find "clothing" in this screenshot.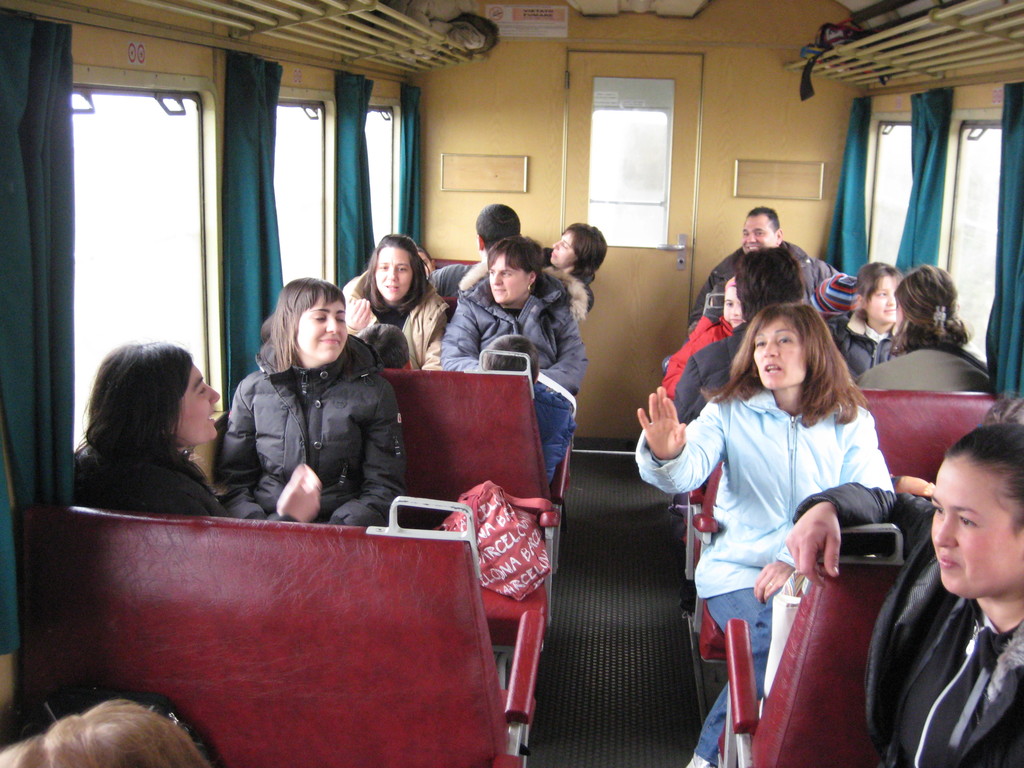
The bounding box for "clothing" is bbox=(216, 337, 406, 520).
